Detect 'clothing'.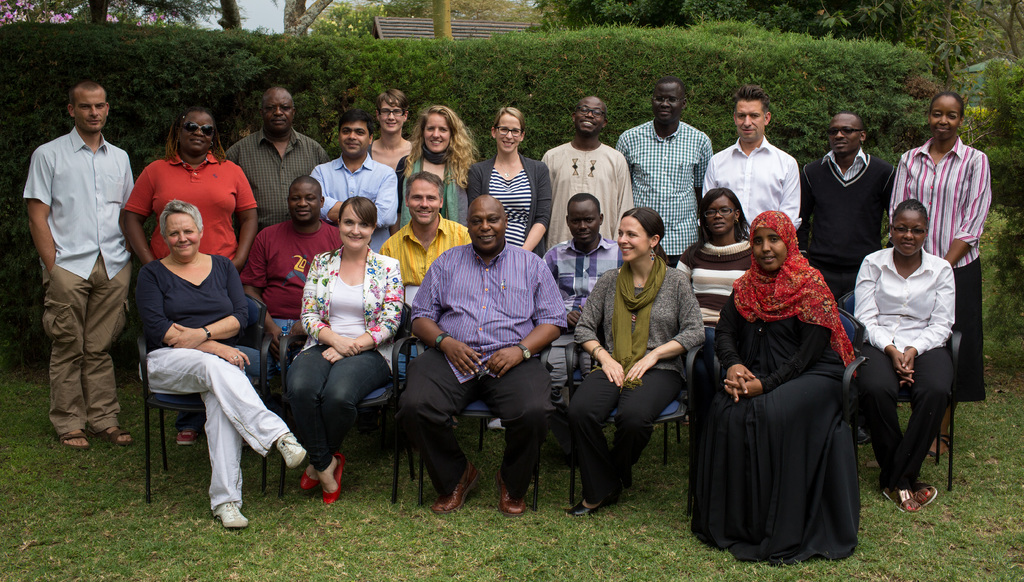
Detected at [left=547, top=141, right=632, bottom=250].
